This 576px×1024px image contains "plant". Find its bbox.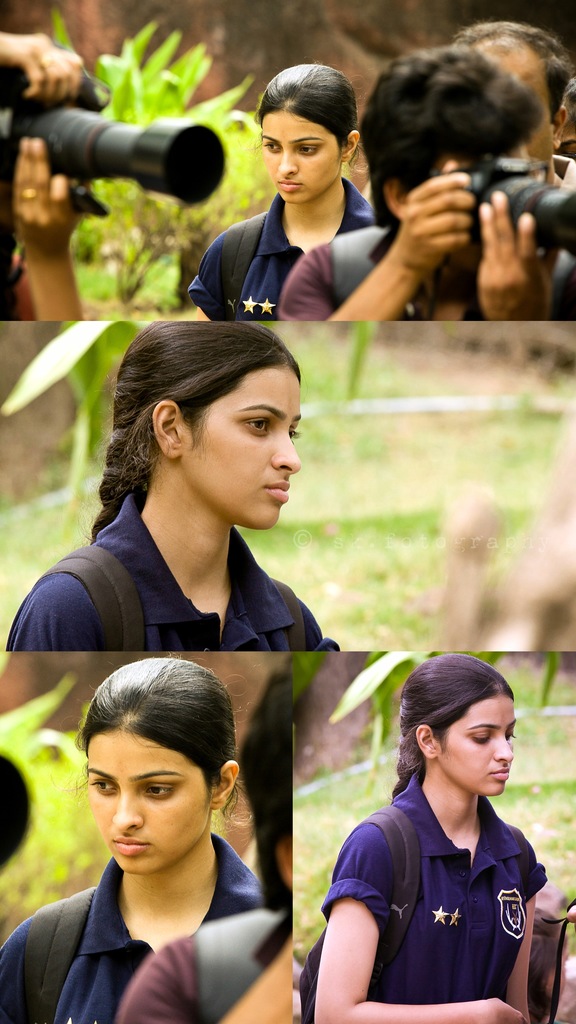
(x1=319, y1=636, x2=436, y2=762).
